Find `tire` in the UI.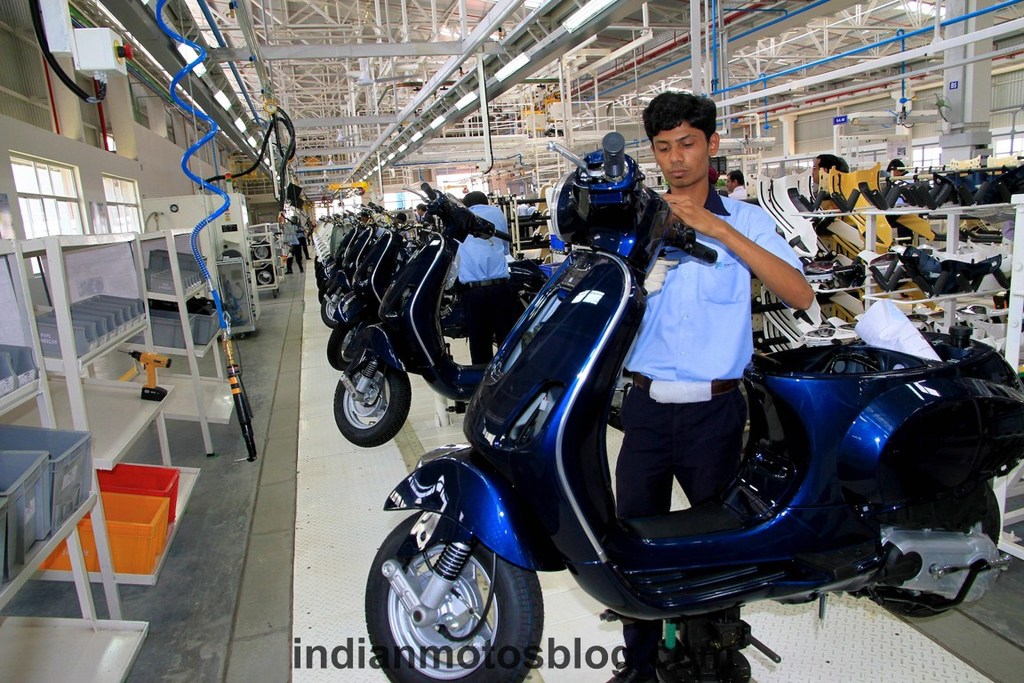
UI element at l=254, t=242, r=270, b=258.
